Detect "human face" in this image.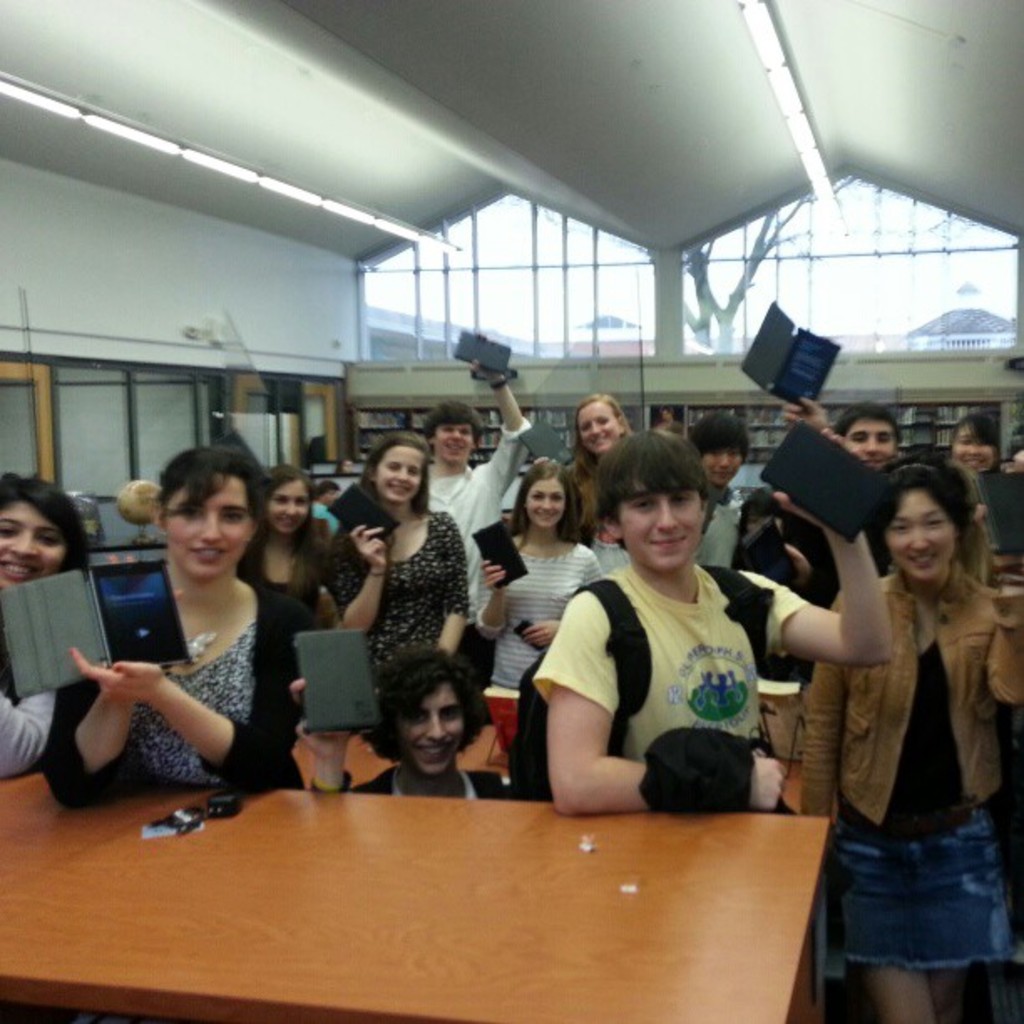
Detection: region(527, 484, 582, 520).
